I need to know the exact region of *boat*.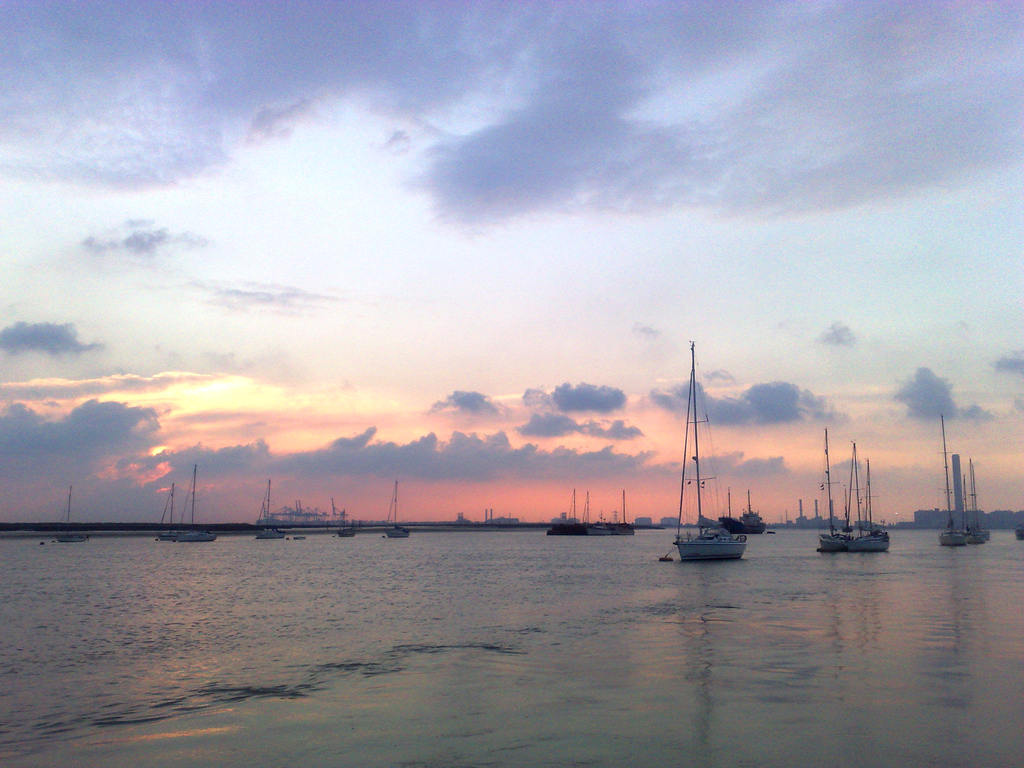
Region: BBox(716, 484, 767, 534).
